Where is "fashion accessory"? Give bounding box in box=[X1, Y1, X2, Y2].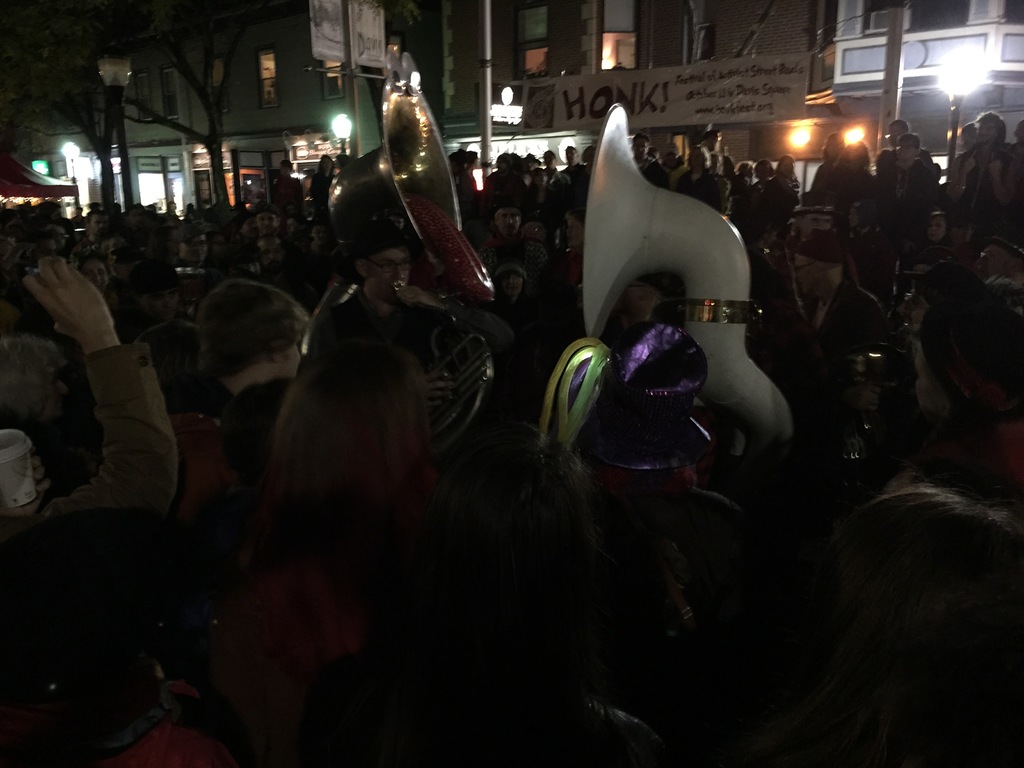
box=[797, 239, 854, 280].
